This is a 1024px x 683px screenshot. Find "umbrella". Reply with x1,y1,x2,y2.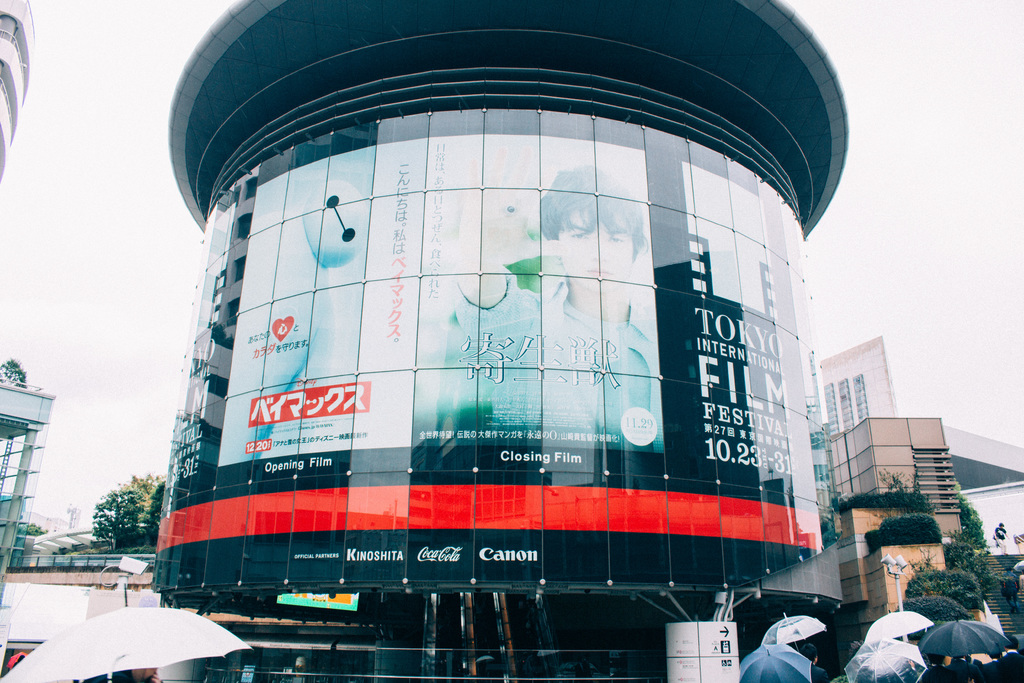
844,638,927,682.
